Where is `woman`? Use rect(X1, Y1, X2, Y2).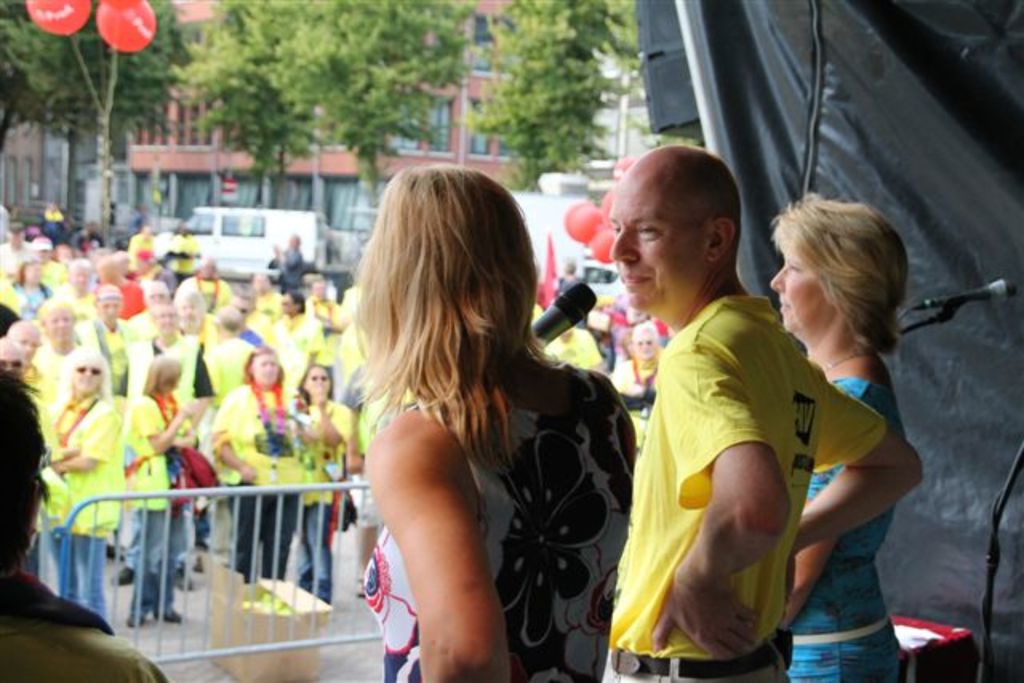
rect(6, 320, 42, 365).
